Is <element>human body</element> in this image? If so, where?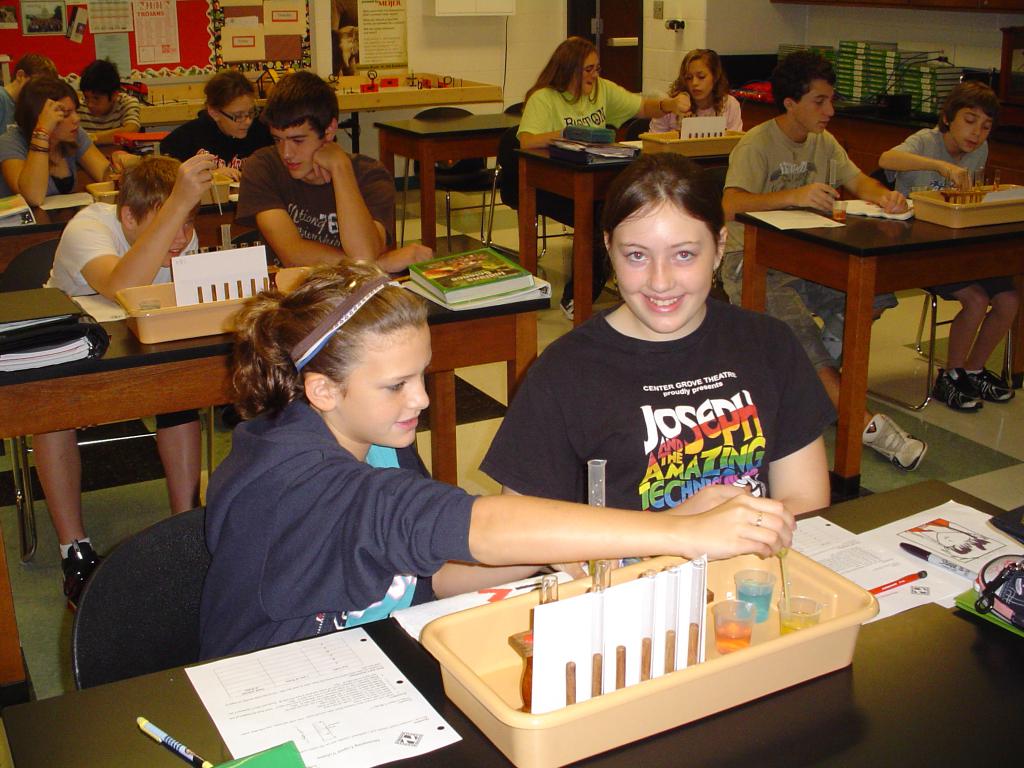
Yes, at x1=0, y1=67, x2=117, y2=211.
